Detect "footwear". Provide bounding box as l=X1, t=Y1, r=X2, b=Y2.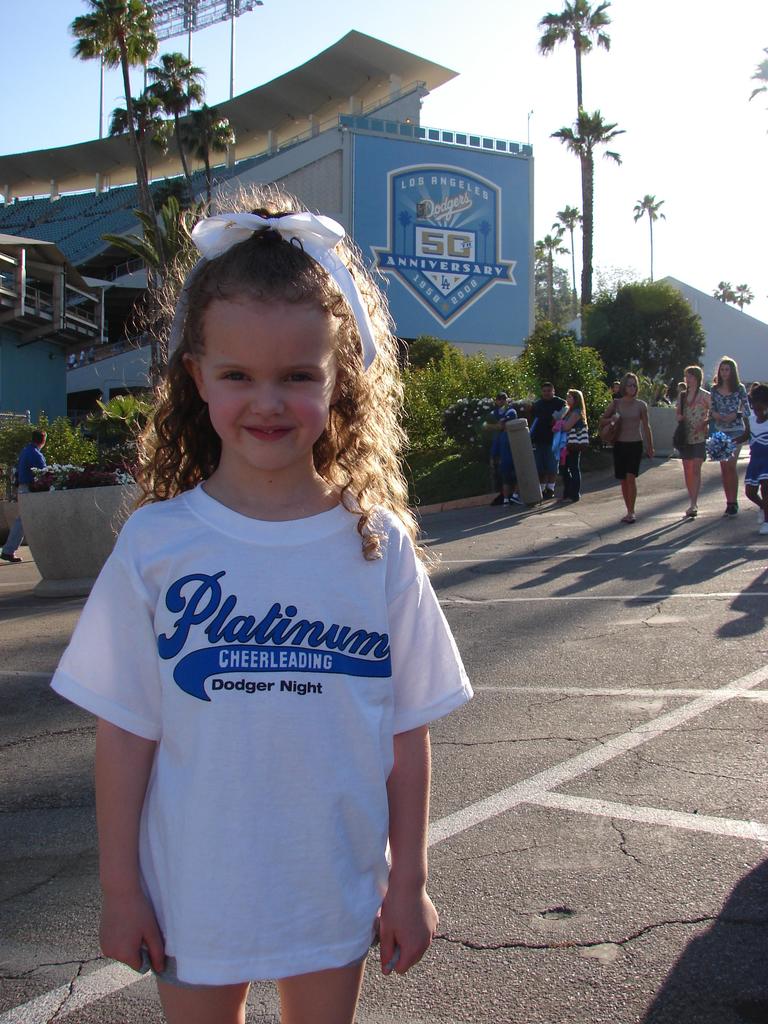
l=756, t=520, r=767, b=532.
